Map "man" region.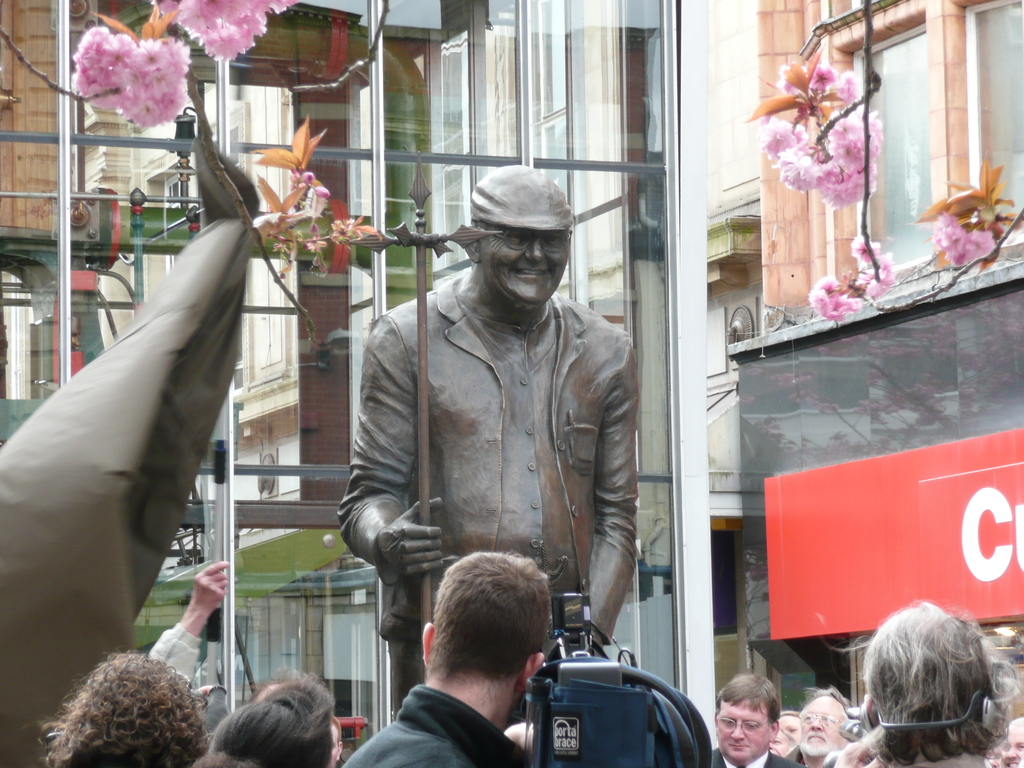
Mapped to [803,689,851,764].
